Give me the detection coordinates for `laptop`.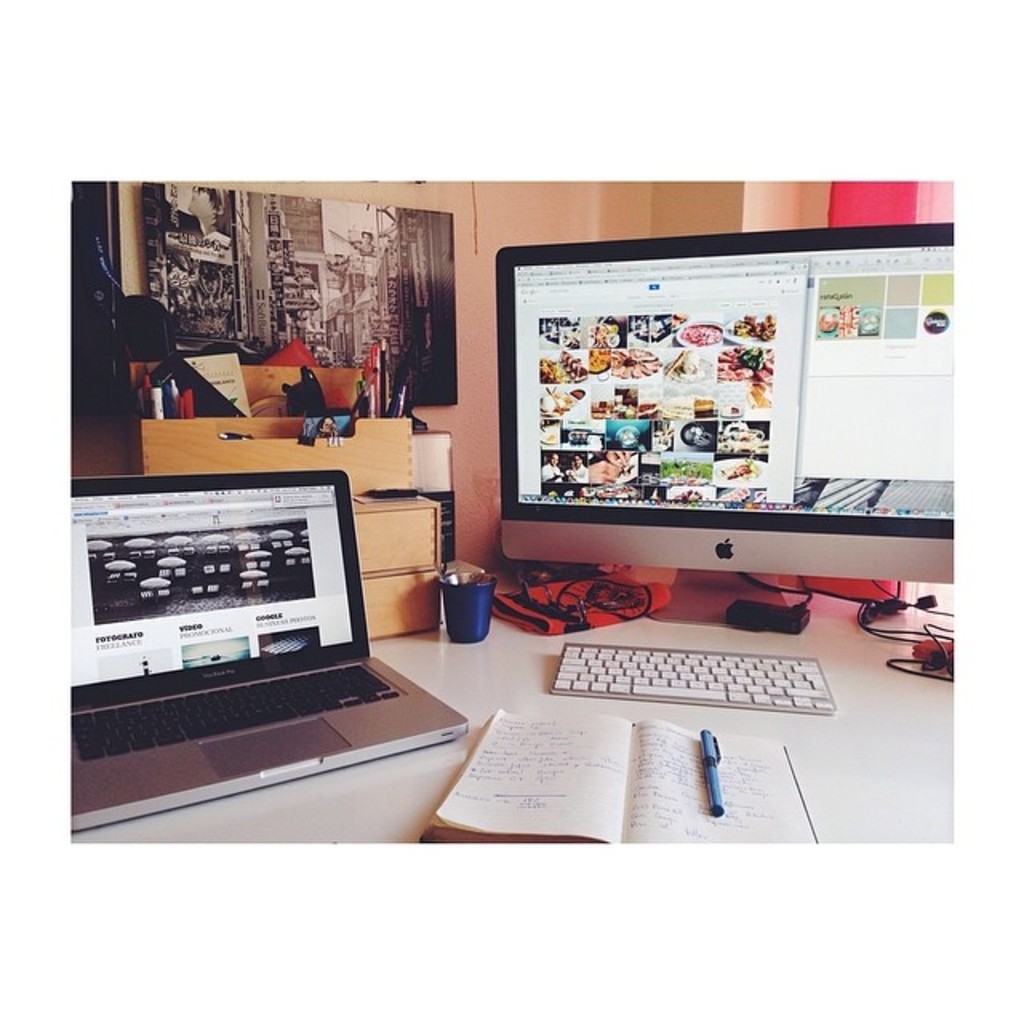
(56,448,470,830).
